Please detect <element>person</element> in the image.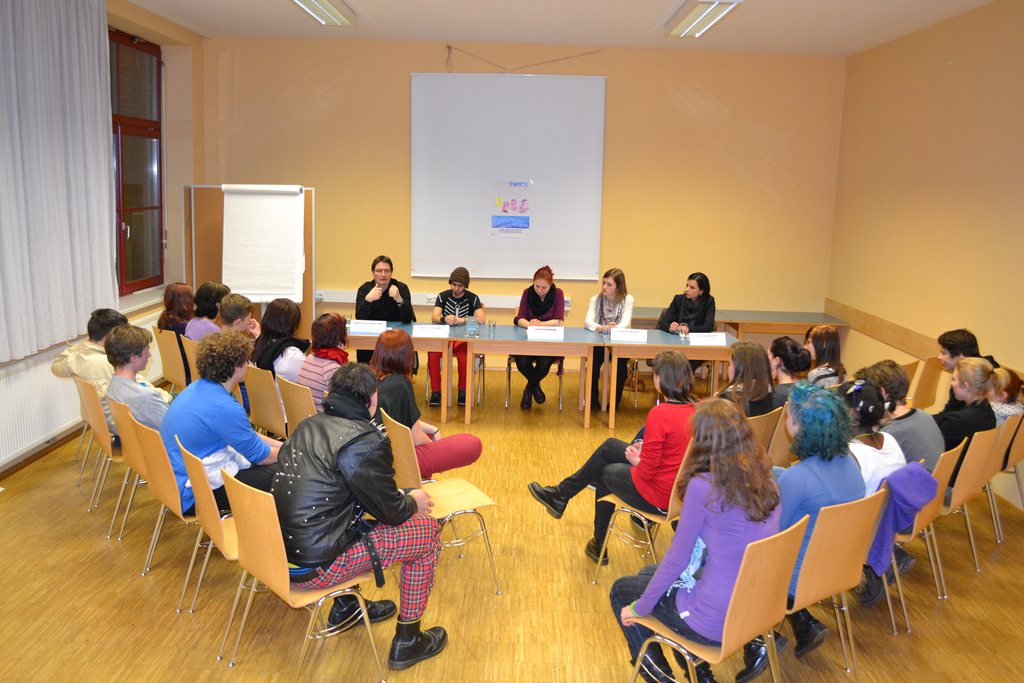
bbox(716, 337, 781, 422).
